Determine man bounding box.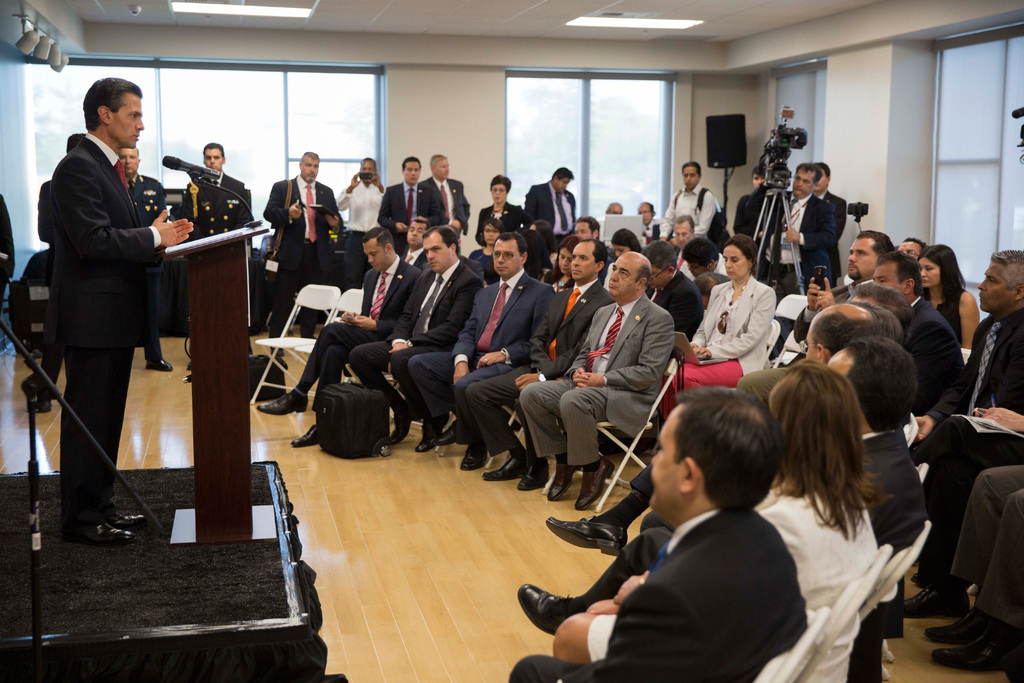
Determined: 522/255/679/512.
